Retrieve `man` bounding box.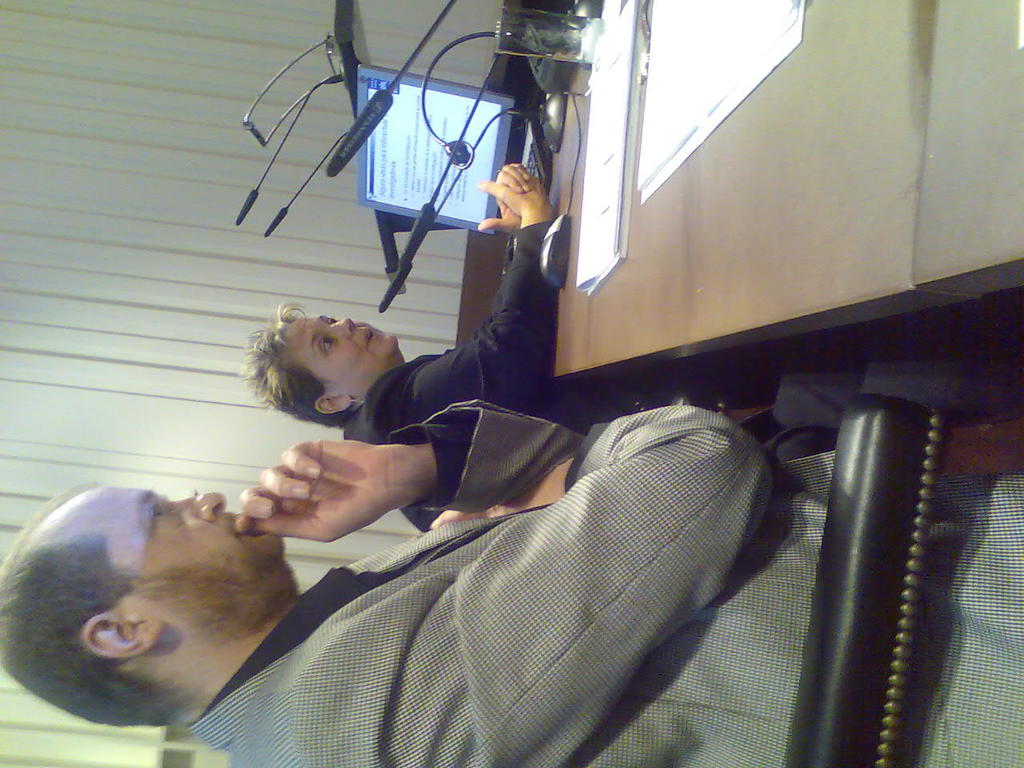
Bounding box: x1=0 y1=400 x2=1023 y2=767.
